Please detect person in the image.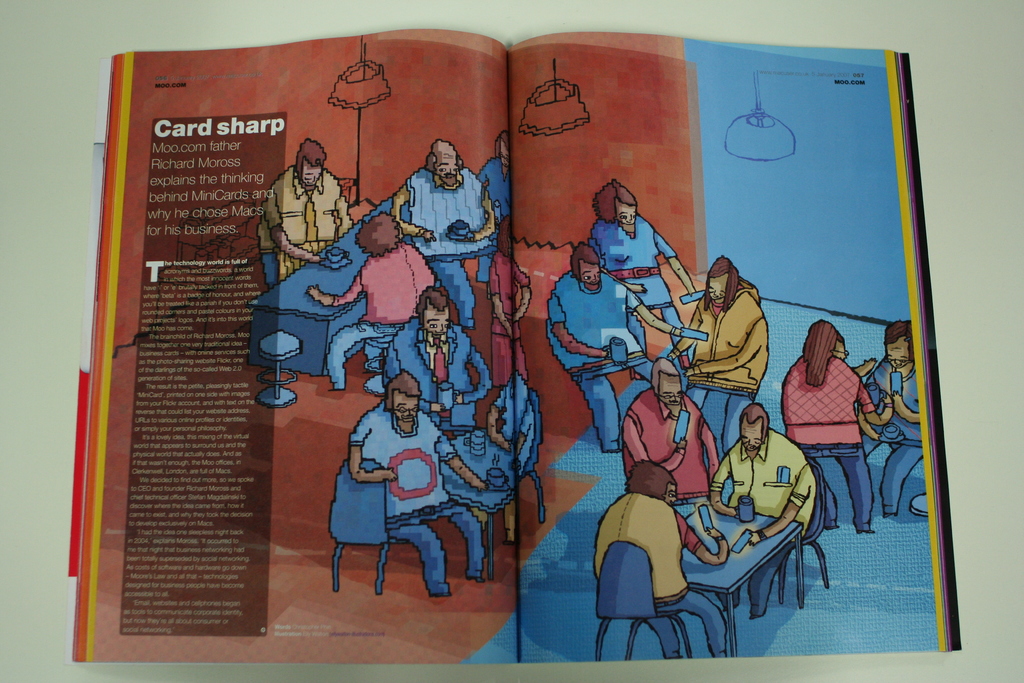
708,403,817,618.
